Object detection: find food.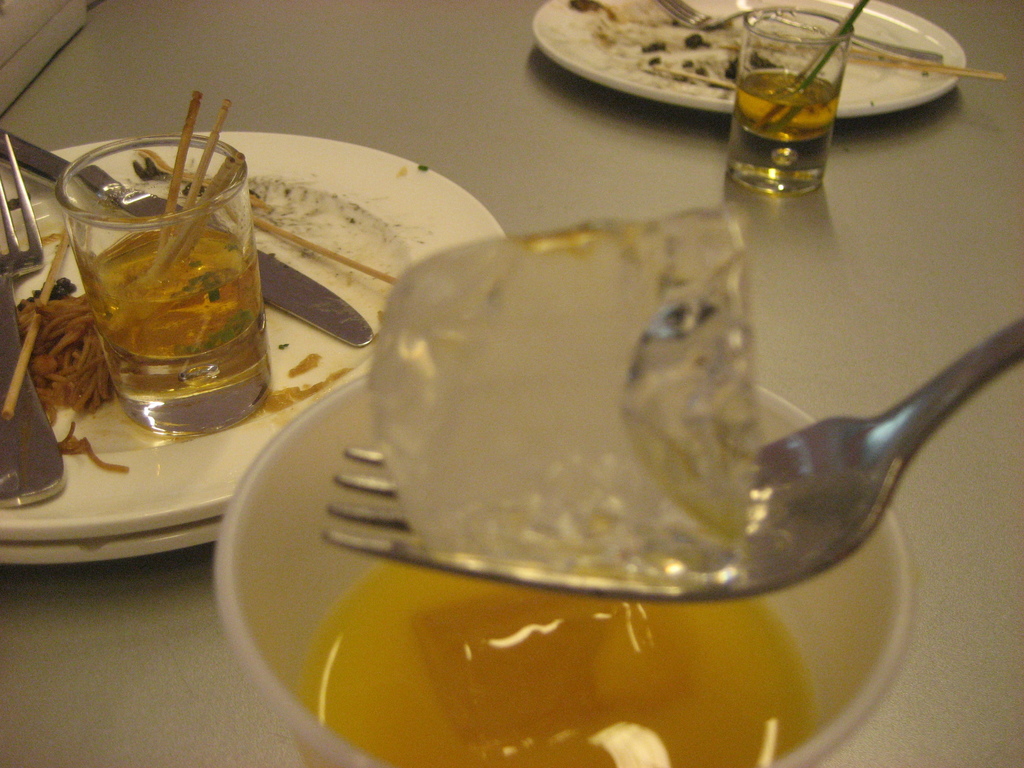
[0,240,143,442].
